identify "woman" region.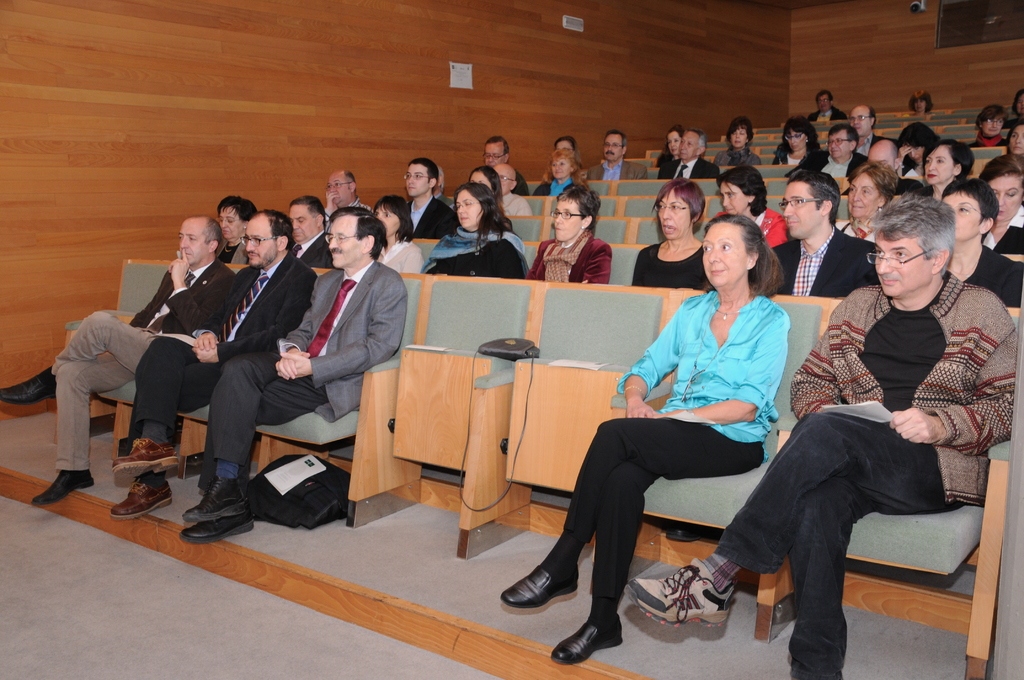
Region: (213, 194, 261, 265).
